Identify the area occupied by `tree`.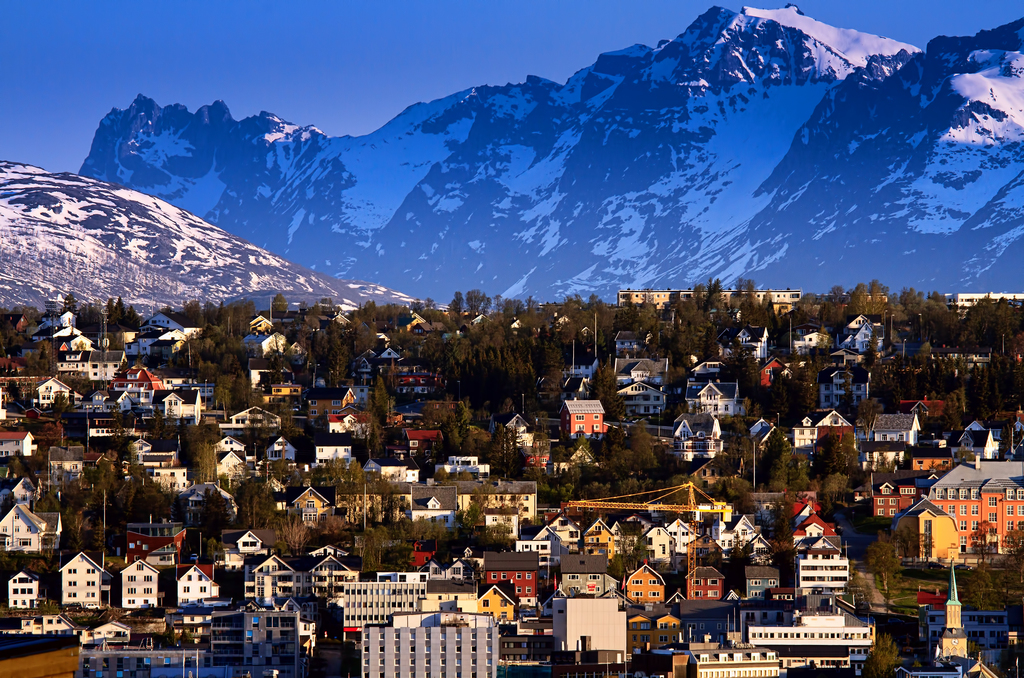
Area: 3 376 35 410.
